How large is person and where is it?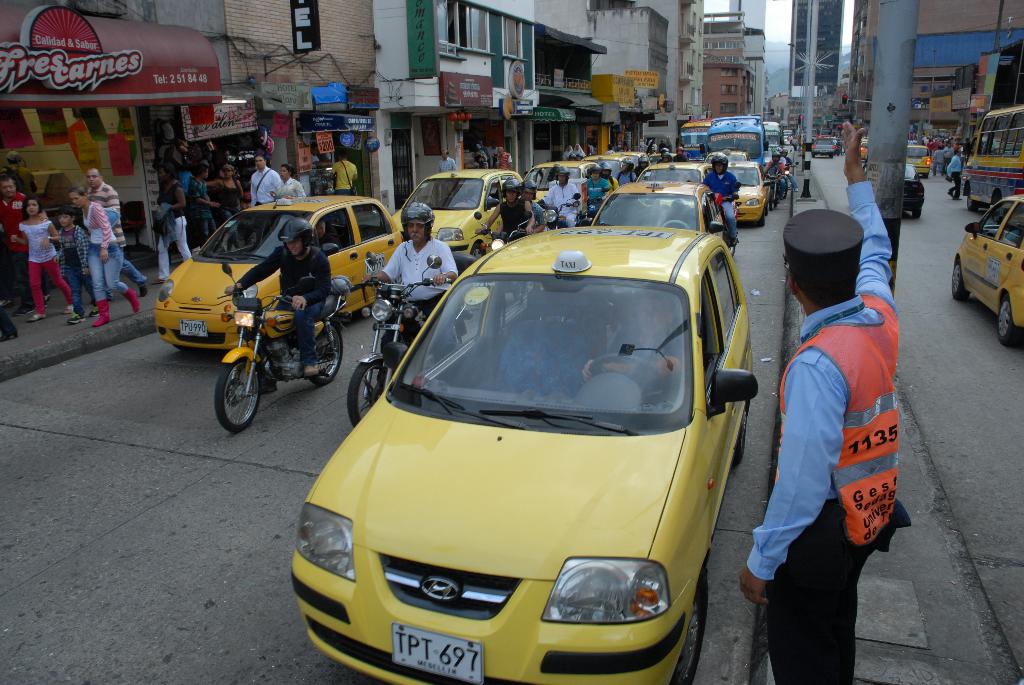
Bounding box: rect(271, 165, 306, 198).
